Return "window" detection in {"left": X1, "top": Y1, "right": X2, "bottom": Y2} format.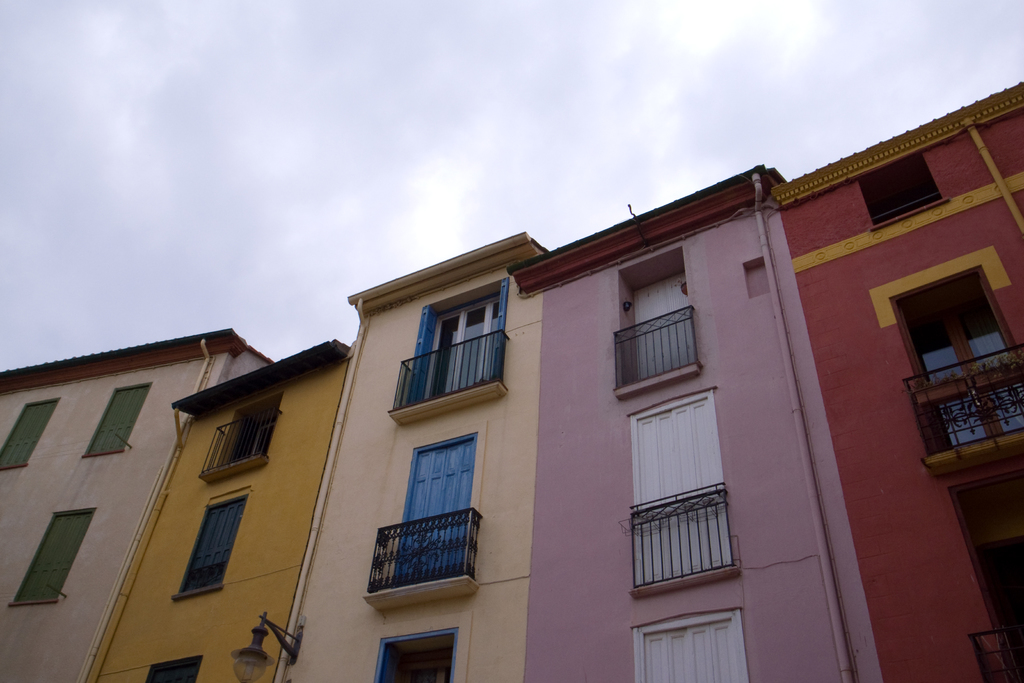
{"left": 414, "top": 286, "right": 495, "bottom": 397}.
